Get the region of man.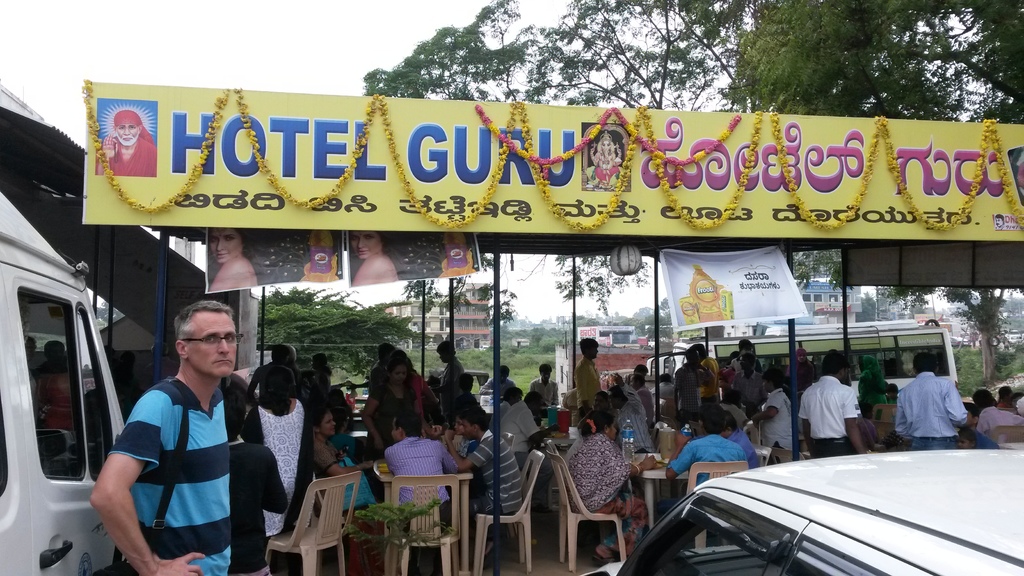
box(672, 348, 716, 422).
